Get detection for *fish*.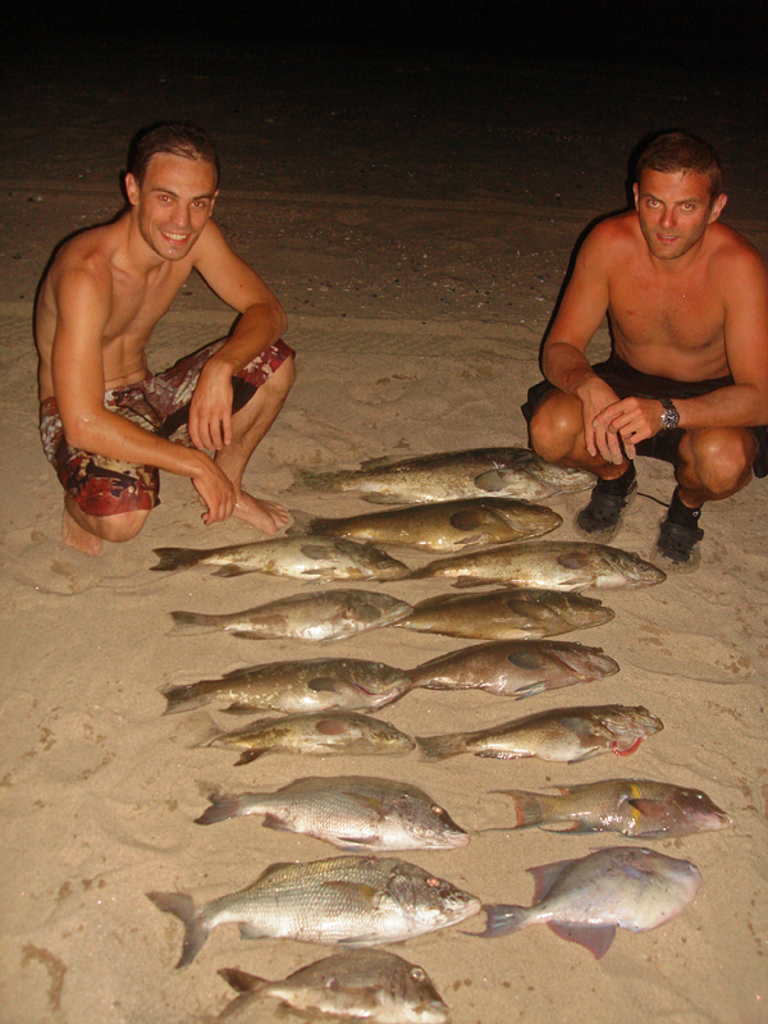
Detection: locate(151, 836, 502, 963).
